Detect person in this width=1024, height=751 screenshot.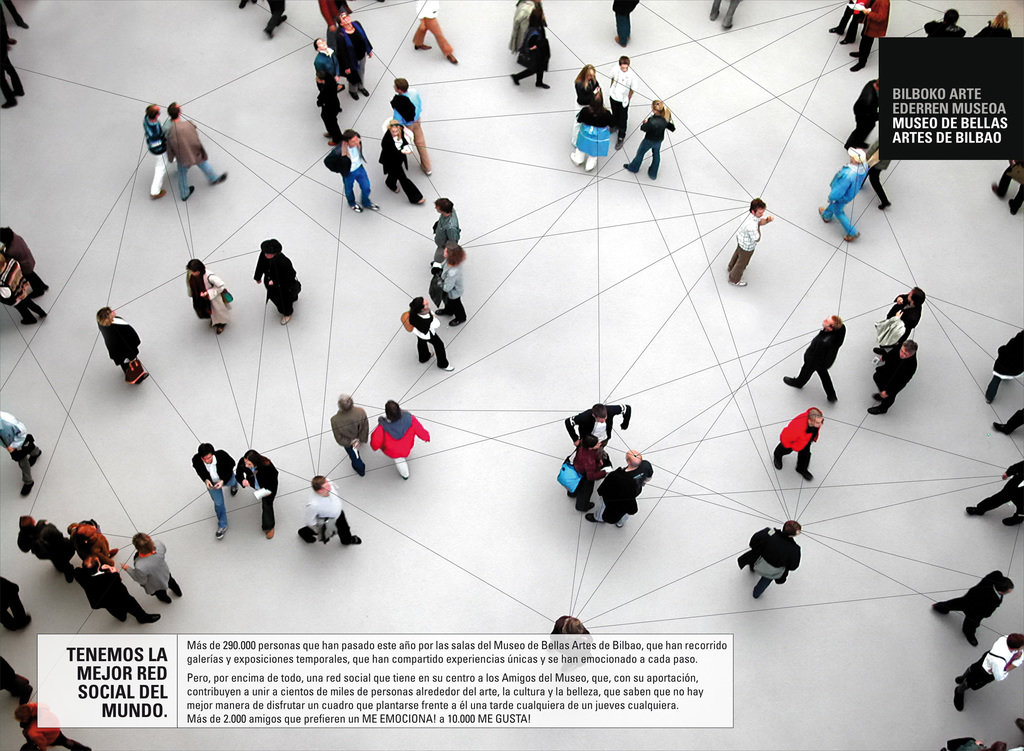
Detection: bbox=(989, 160, 1023, 216).
